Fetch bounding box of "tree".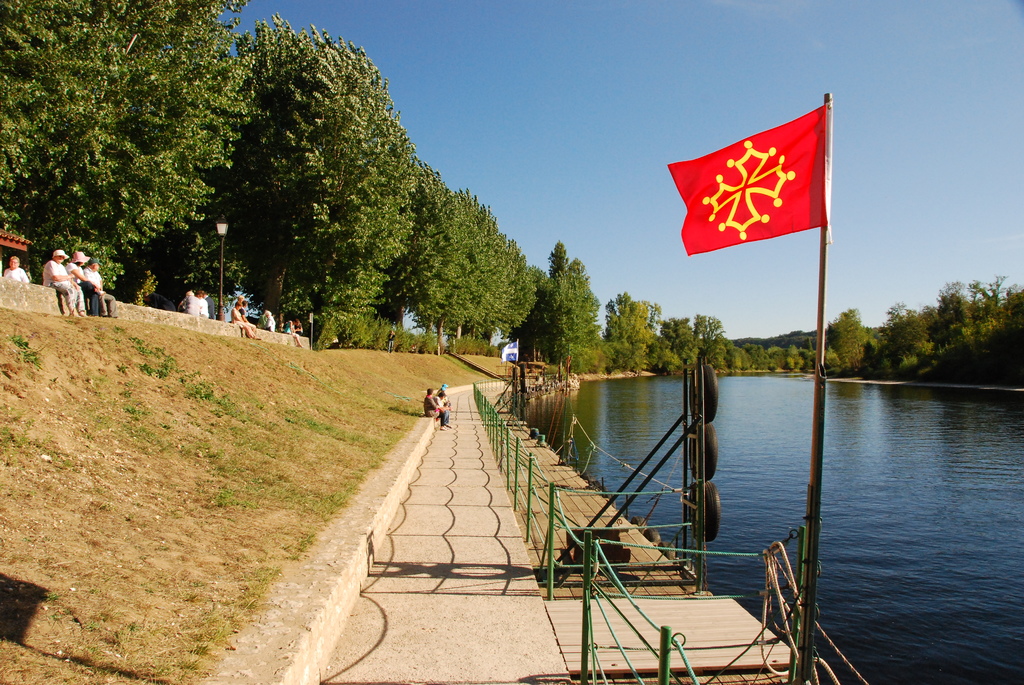
Bbox: (left=915, top=279, right=976, bottom=379).
